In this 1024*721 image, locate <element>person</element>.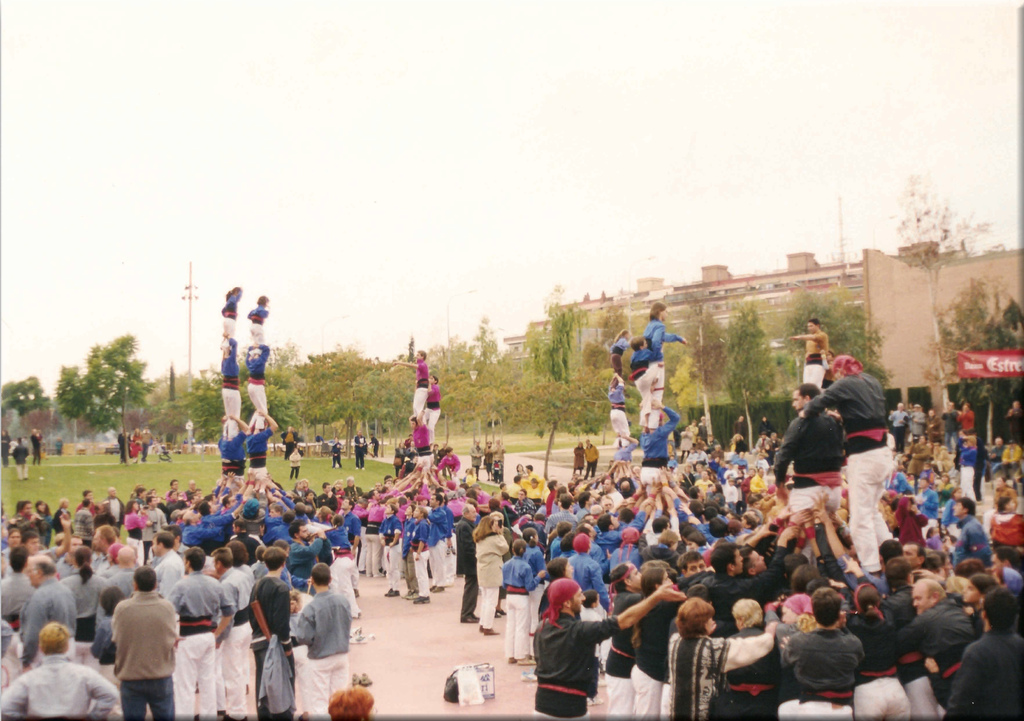
Bounding box: 102, 484, 128, 528.
